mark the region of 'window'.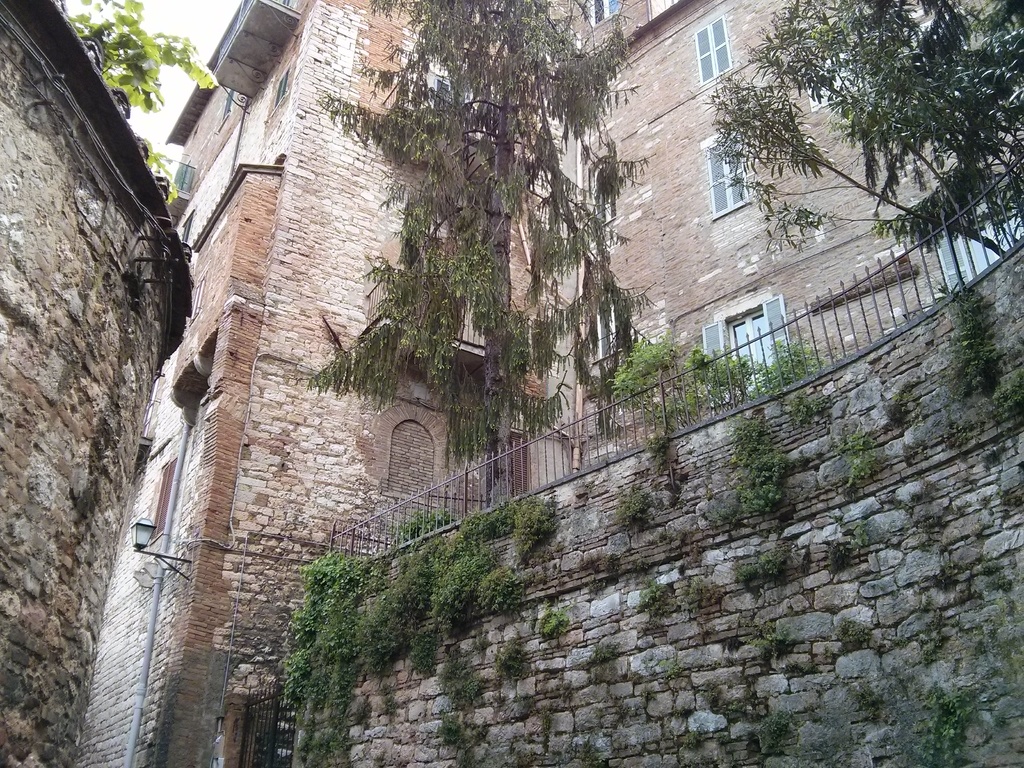
Region: [x1=436, y1=74, x2=463, y2=125].
